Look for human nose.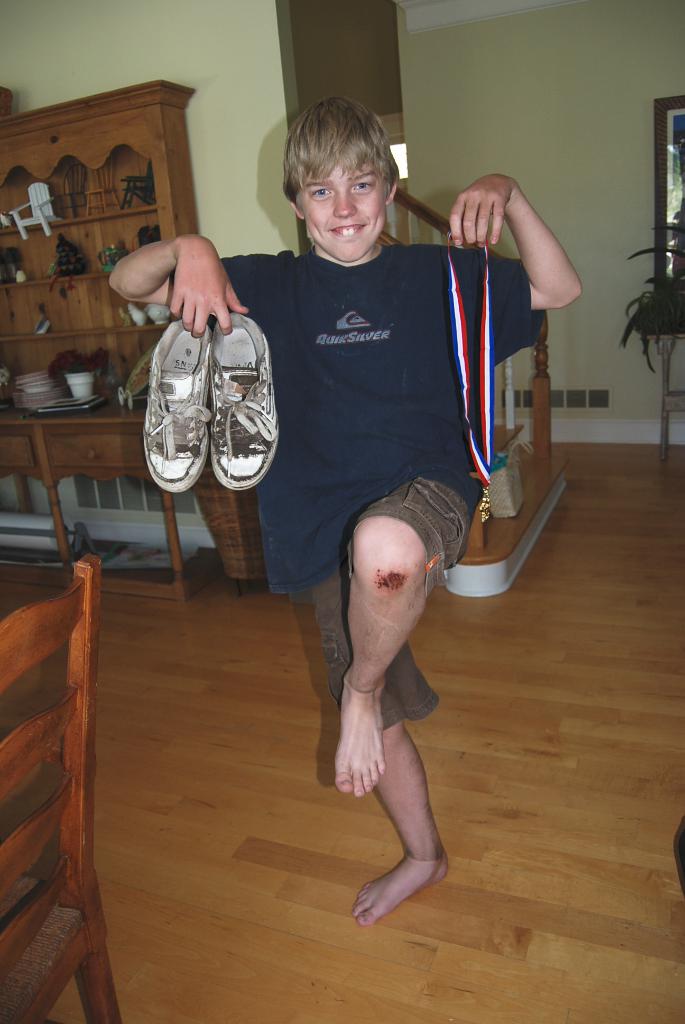
Found: pyautogui.locateOnScreen(332, 189, 355, 215).
